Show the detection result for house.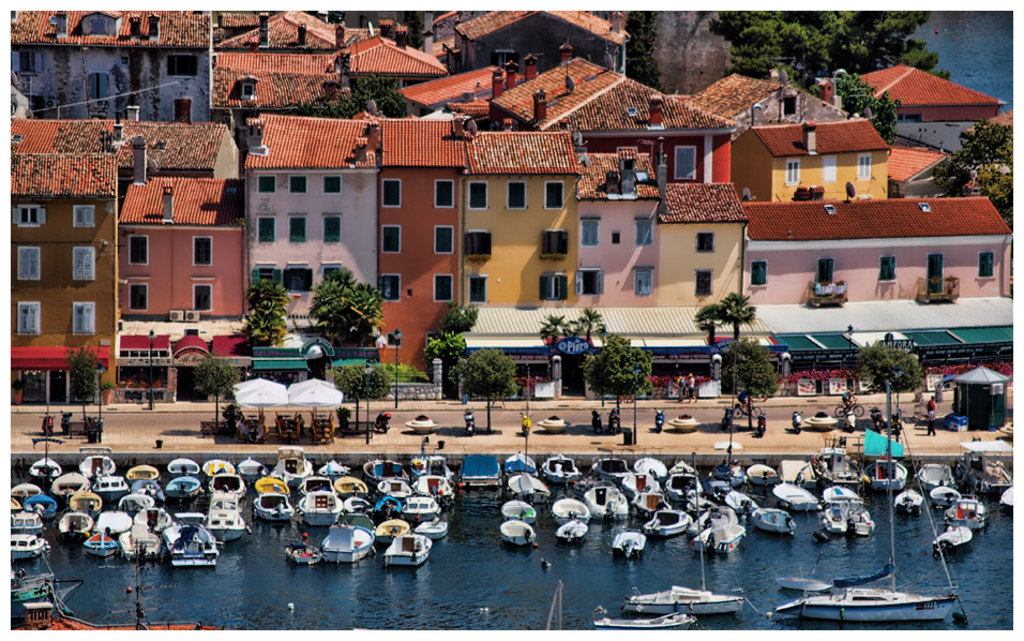
865 63 991 199.
